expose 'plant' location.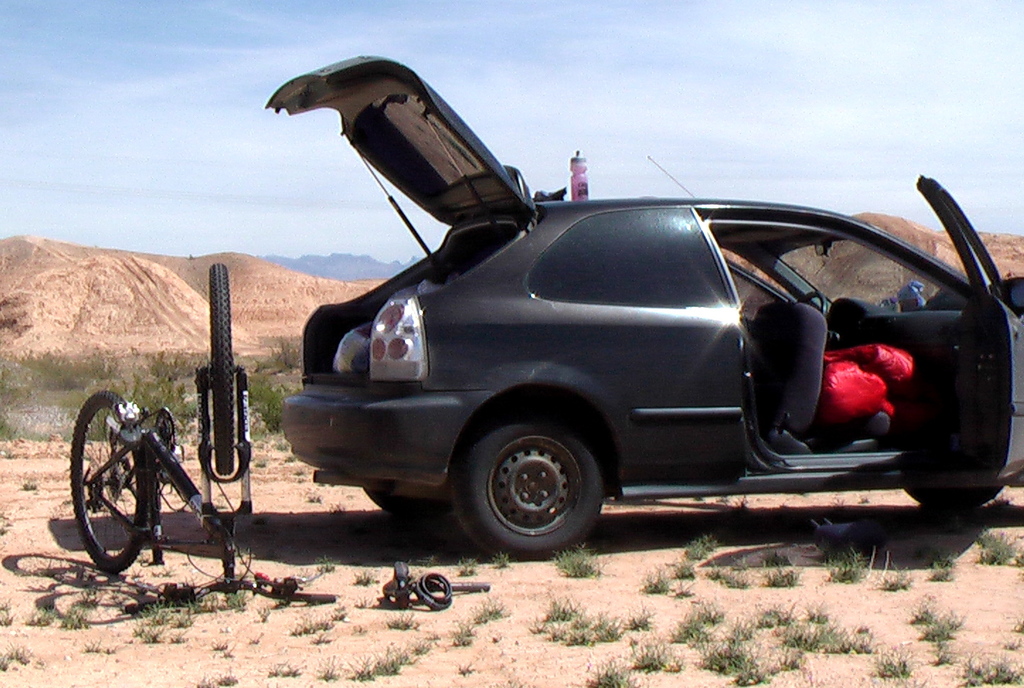
Exposed at rect(848, 637, 870, 650).
